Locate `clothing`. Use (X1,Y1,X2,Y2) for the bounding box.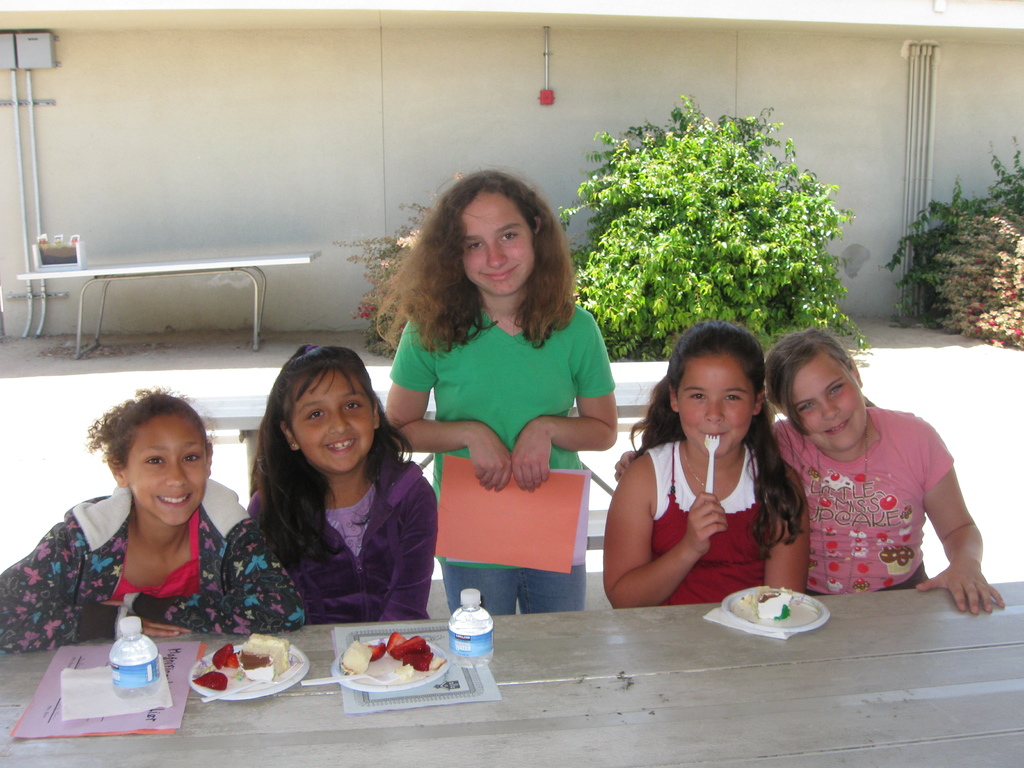
(248,449,436,622).
